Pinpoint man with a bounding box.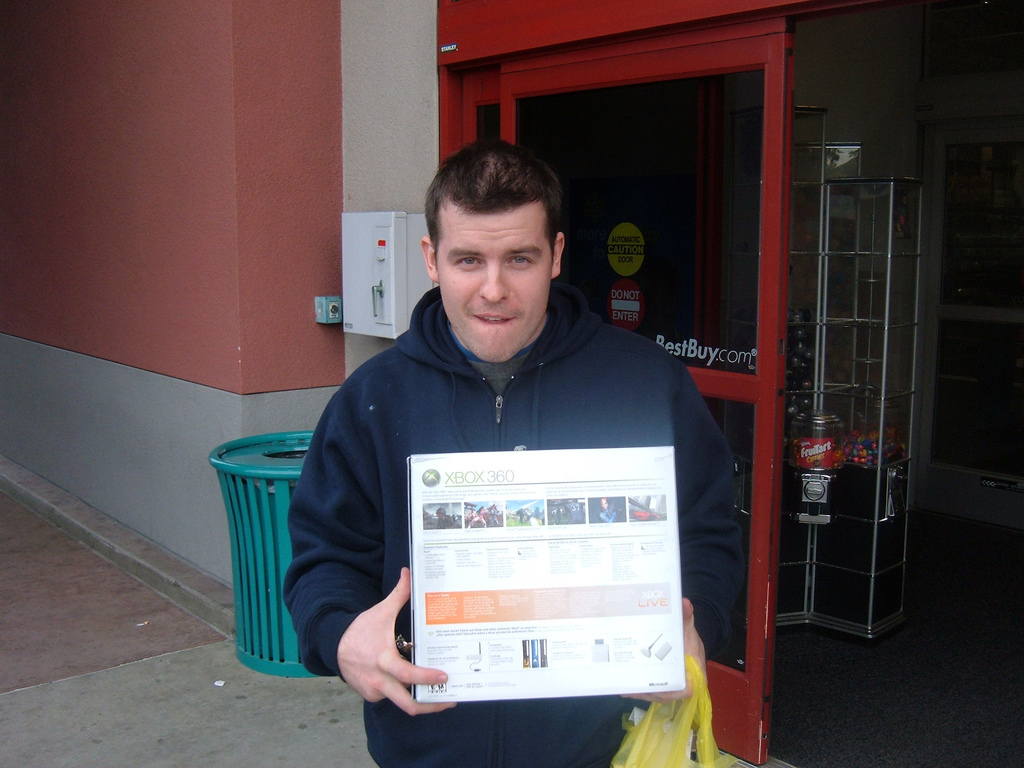
(282,119,734,724).
